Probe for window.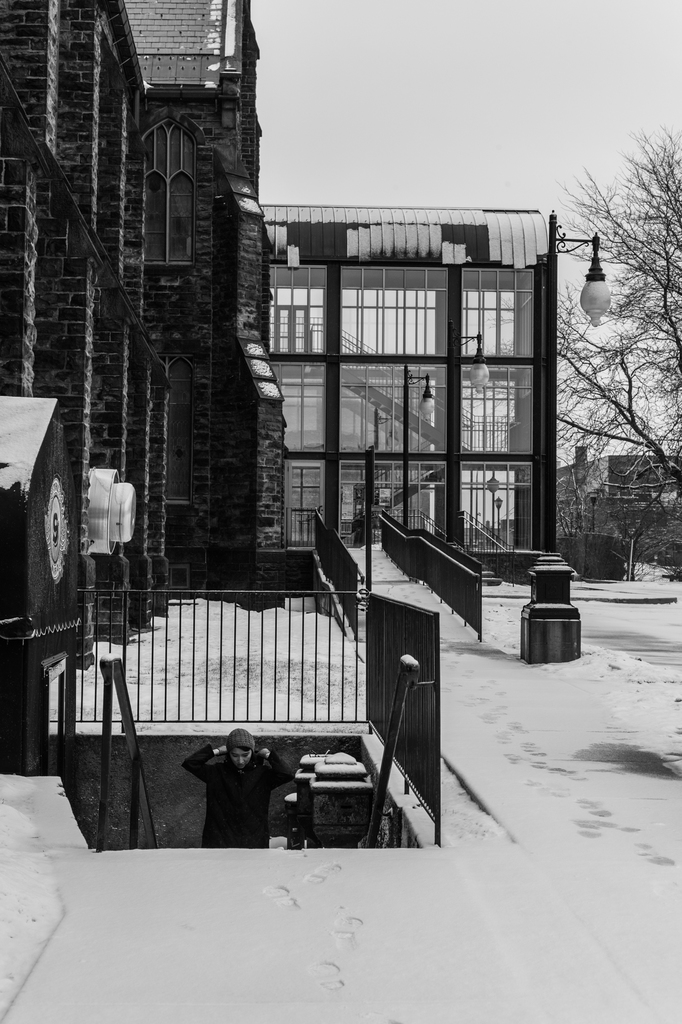
Probe result: select_region(458, 271, 535, 356).
